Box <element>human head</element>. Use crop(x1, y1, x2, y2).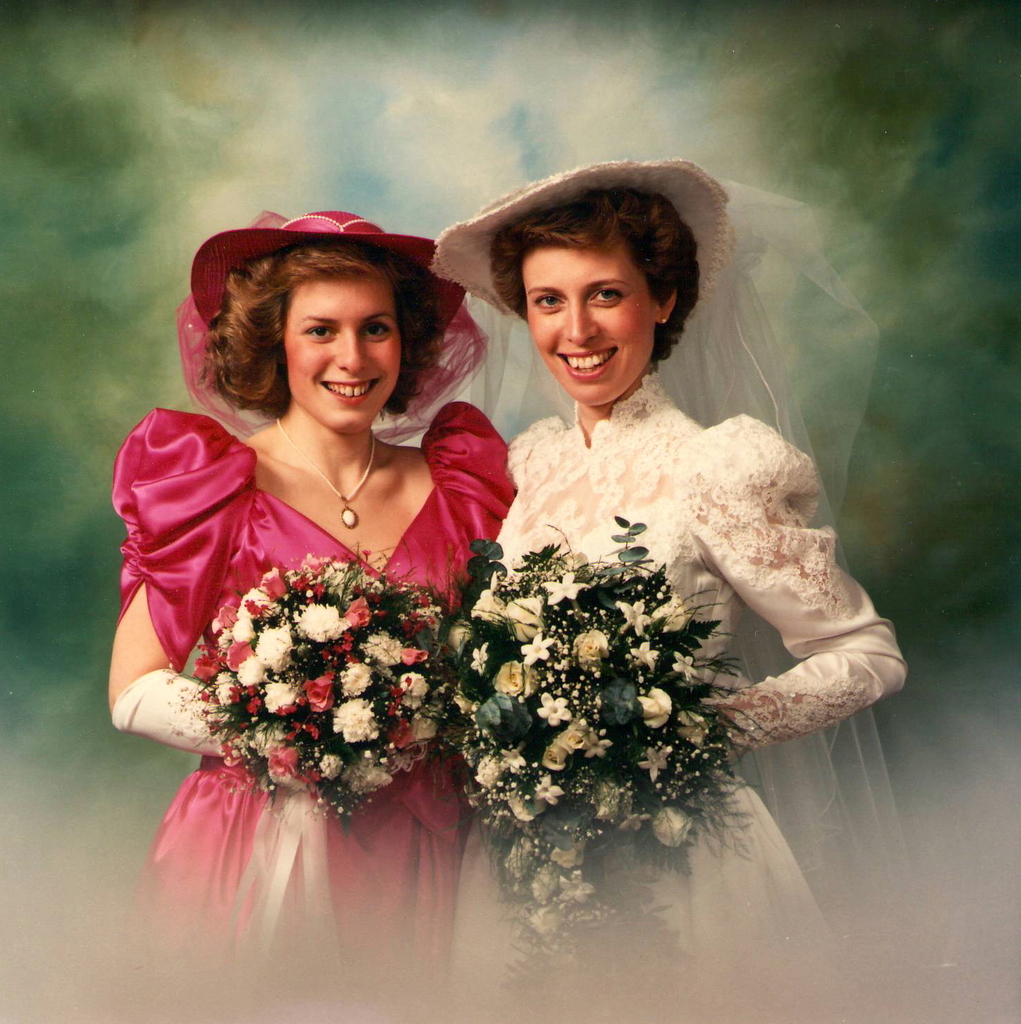
crop(258, 232, 447, 426).
